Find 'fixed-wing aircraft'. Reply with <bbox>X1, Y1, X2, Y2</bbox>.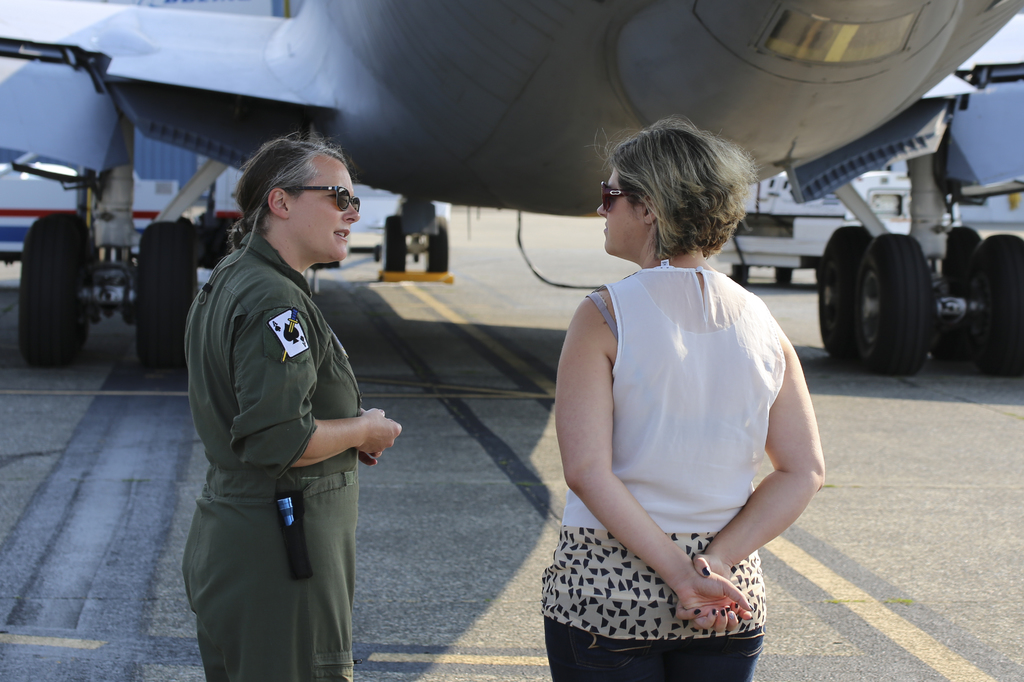
<bbox>0, 0, 1023, 375</bbox>.
